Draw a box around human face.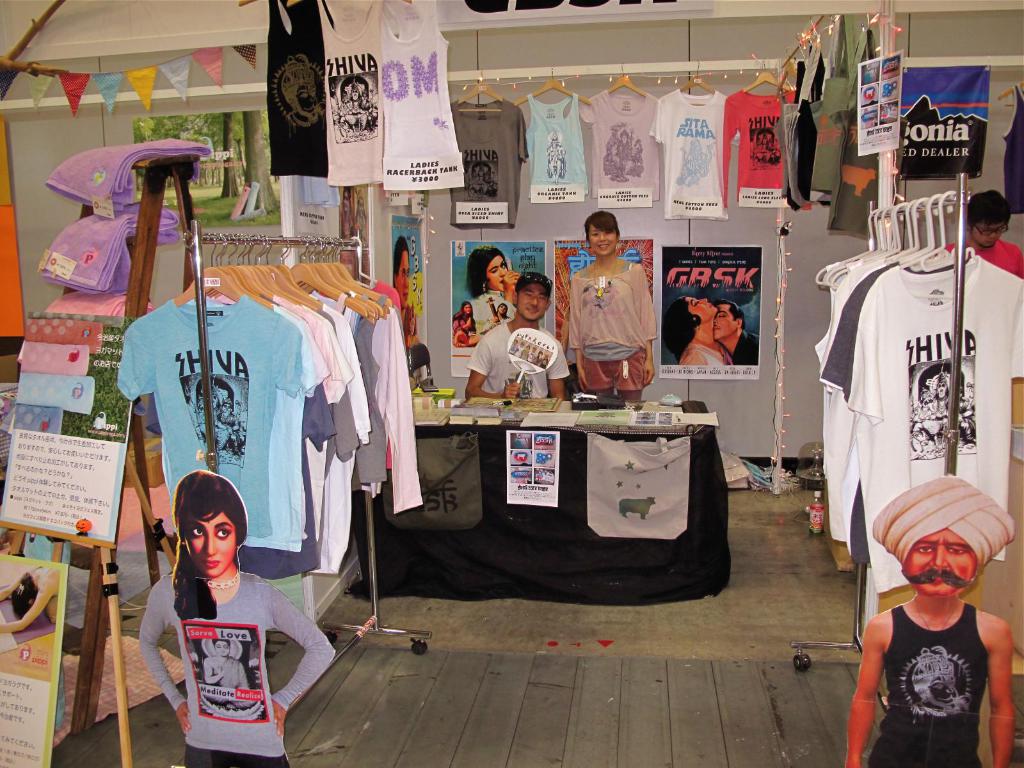
(x1=689, y1=295, x2=711, y2=317).
